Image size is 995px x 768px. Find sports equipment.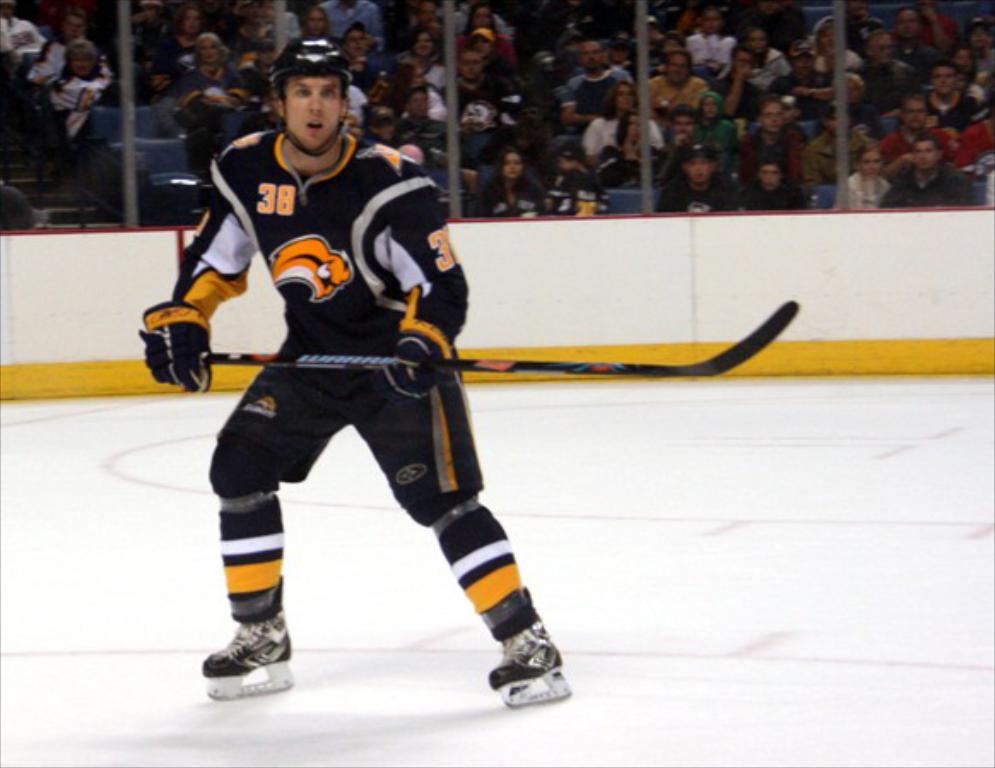
l=202, t=298, r=800, b=376.
